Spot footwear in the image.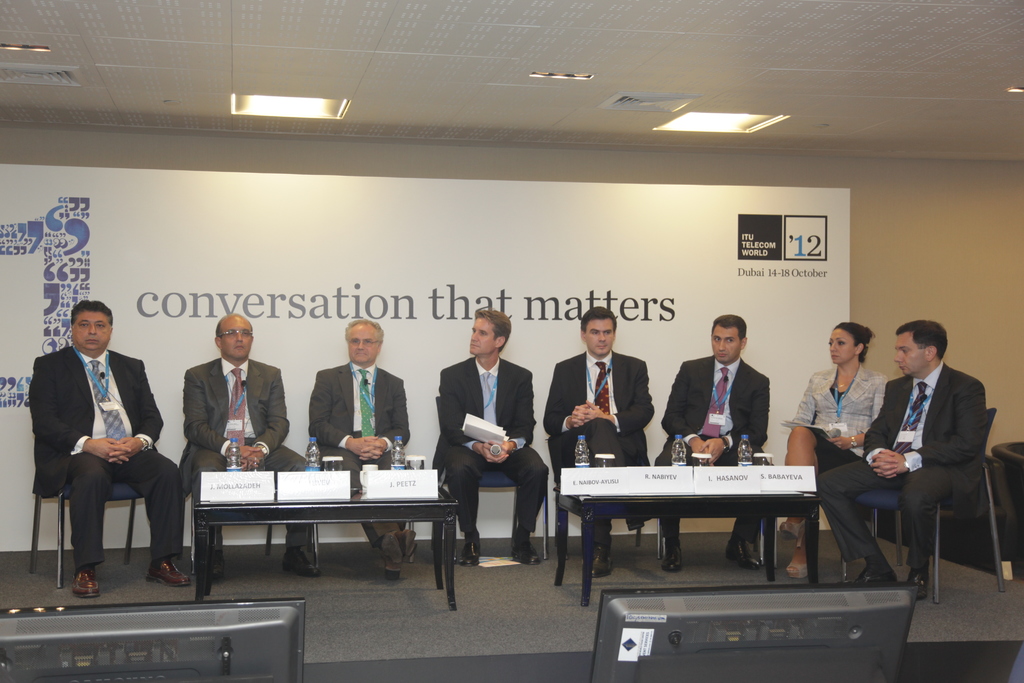
footwear found at 857 570 896 586.
